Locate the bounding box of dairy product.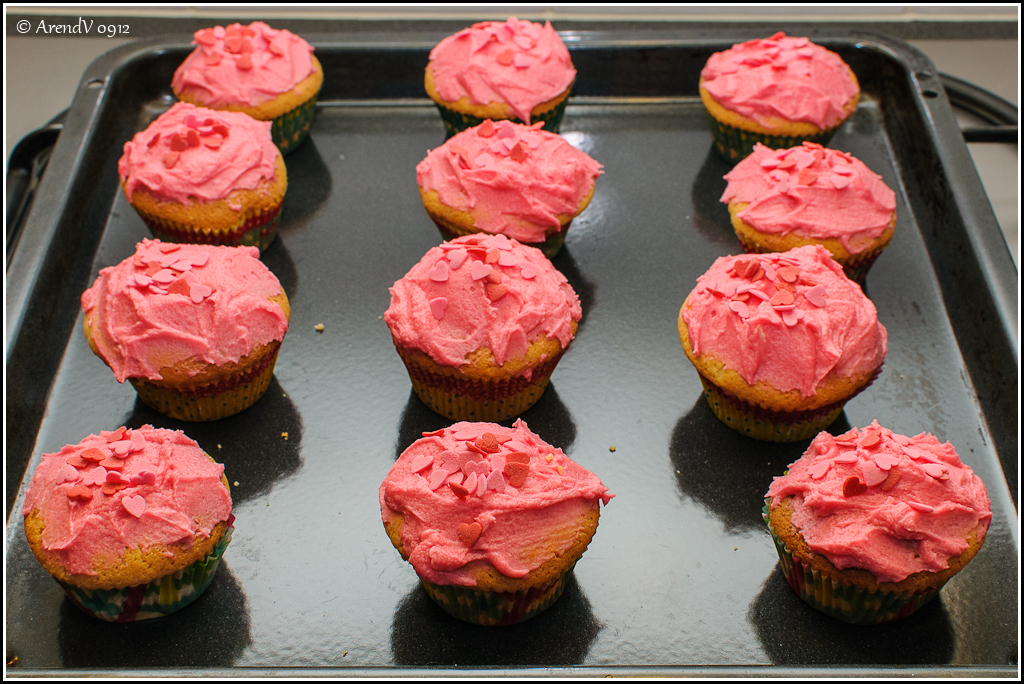
Bounding box: bbox(676, 250, 892, 448).
